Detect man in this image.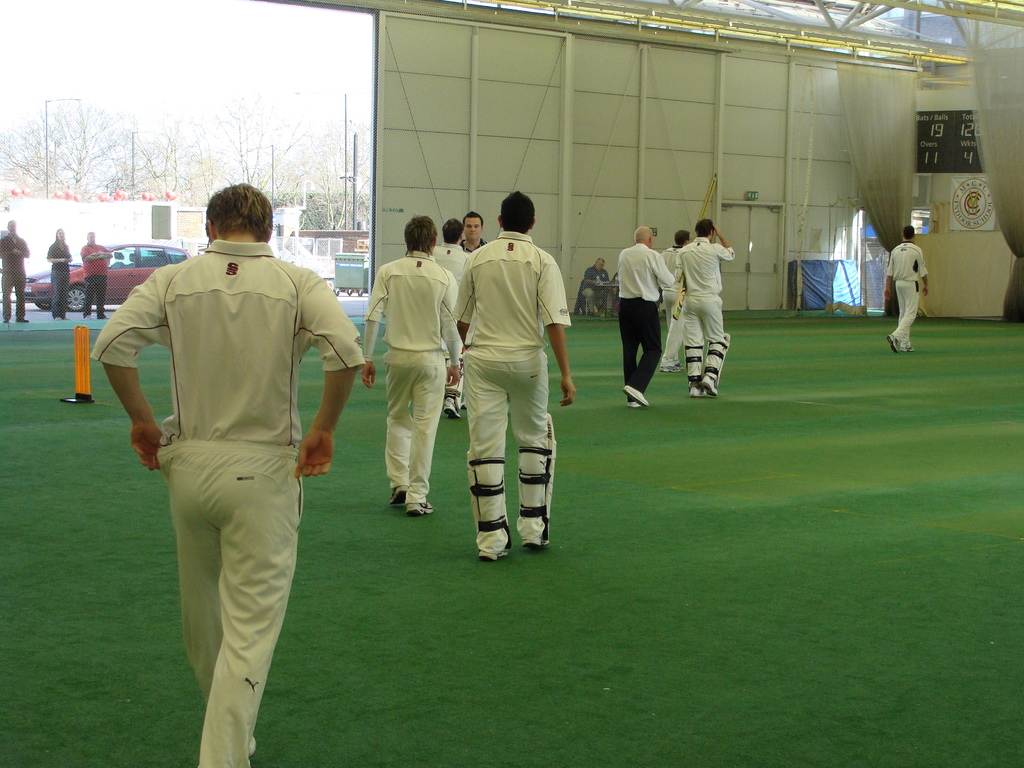
Detection: <bbox>675, 216, 737, 399</bbox>.
